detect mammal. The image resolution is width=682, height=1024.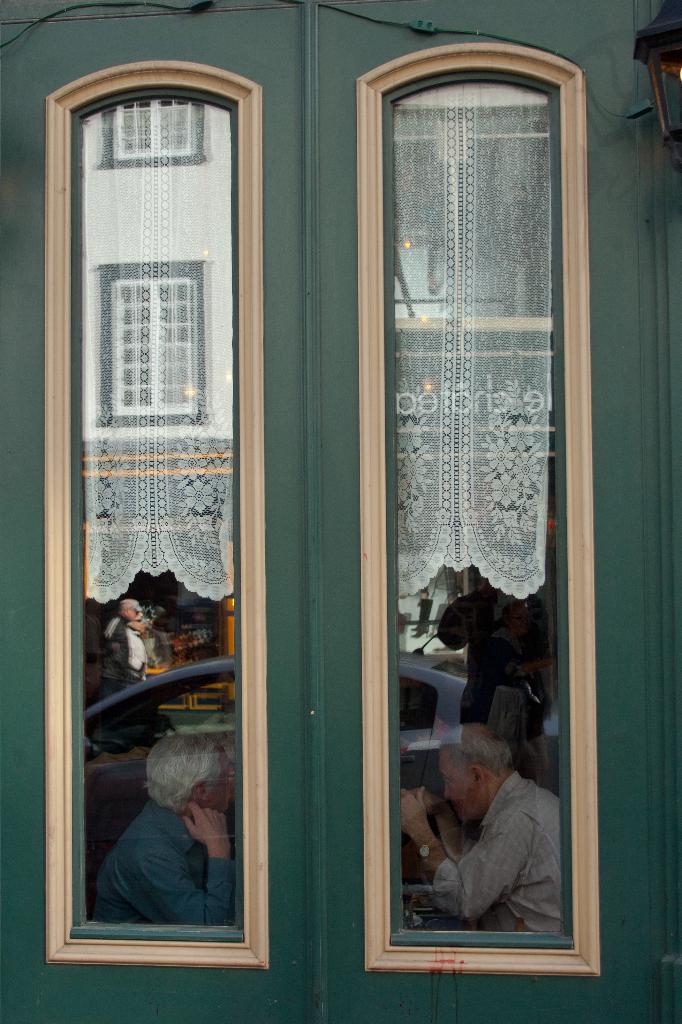
<region>411, 589, 432, 634</region>.
